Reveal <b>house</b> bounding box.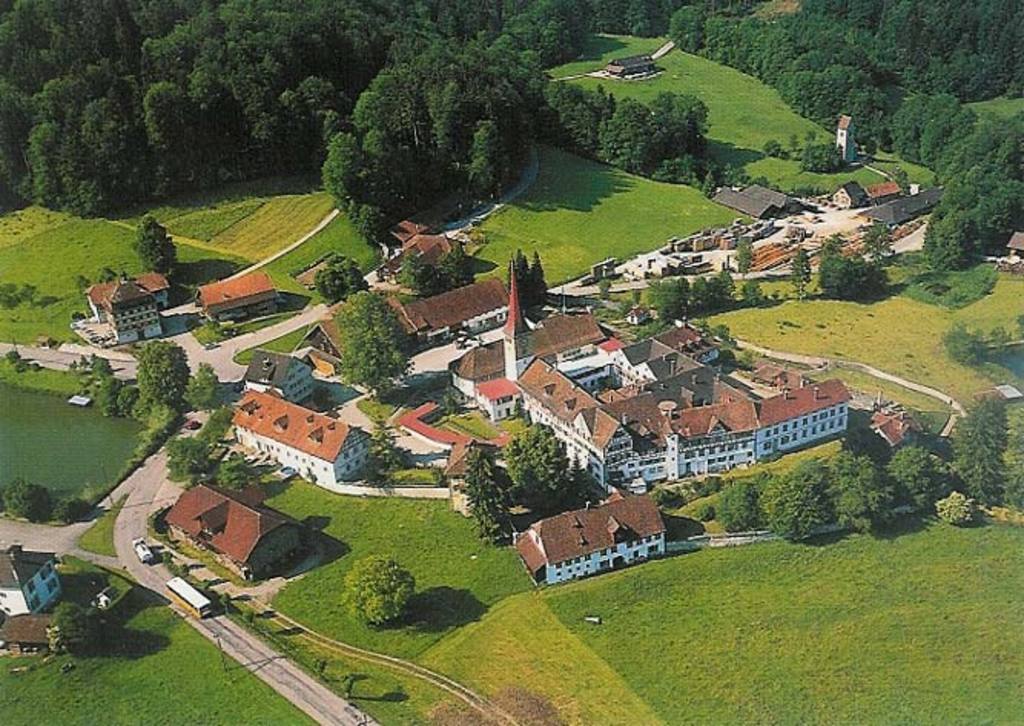
Revealed: (left=104, top=262, right=172, bottom=347).
